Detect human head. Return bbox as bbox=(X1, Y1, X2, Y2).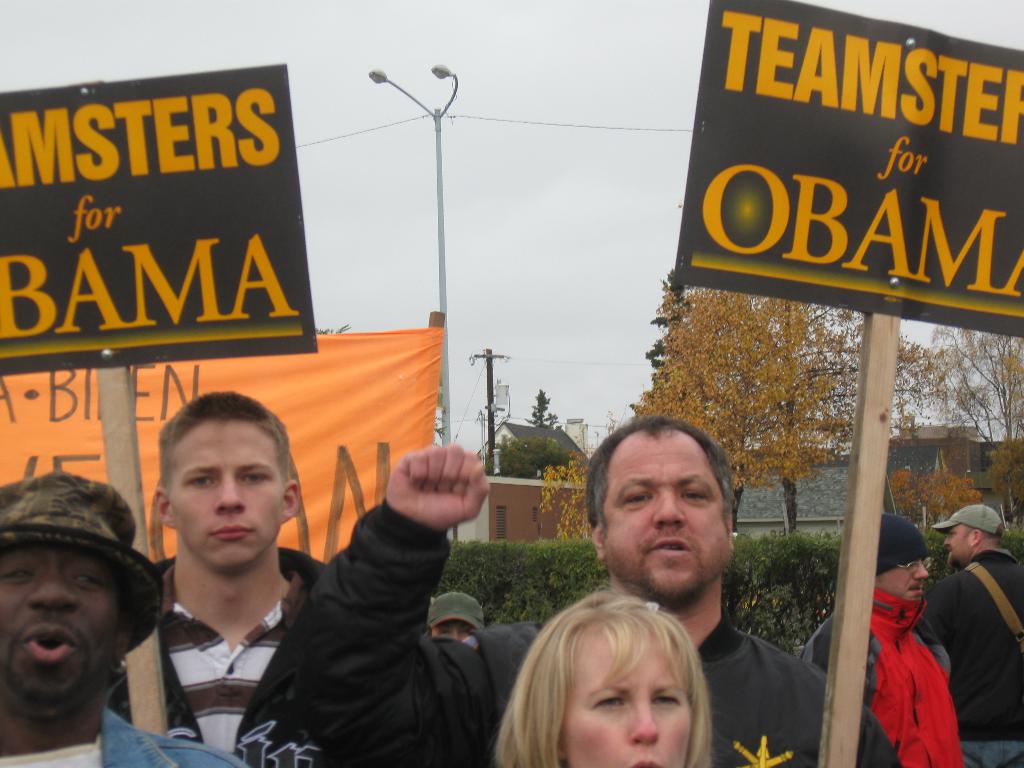
bbox=(430, 590, 486, 643).
